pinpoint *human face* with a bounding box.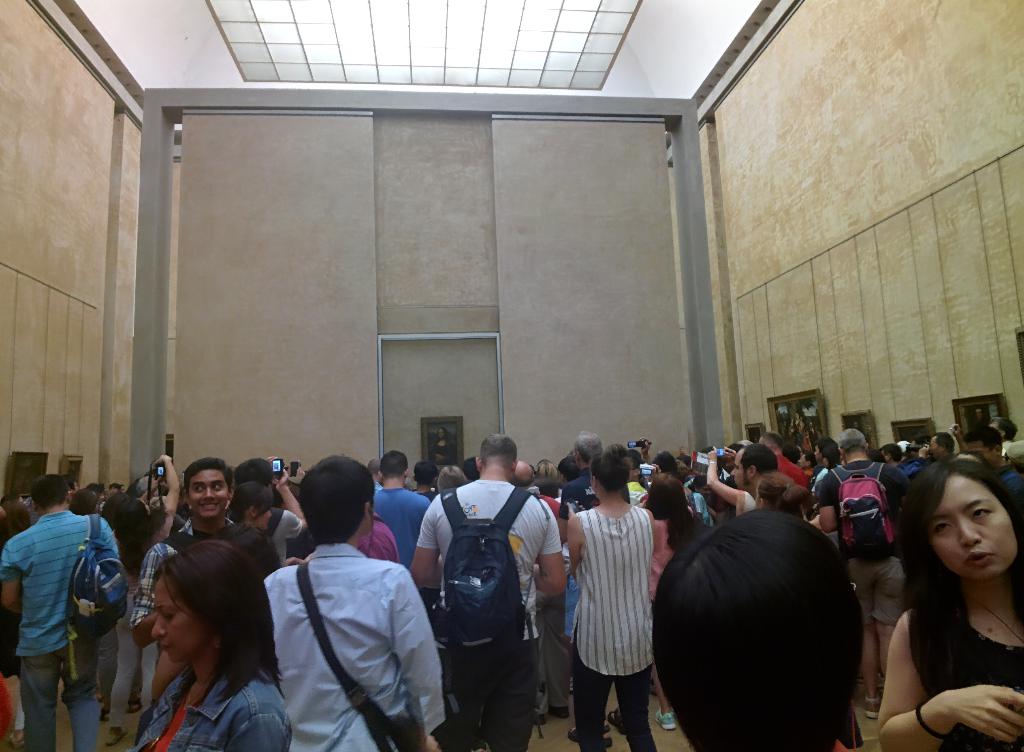
left=154, top=583, right=202, bottom=666.
